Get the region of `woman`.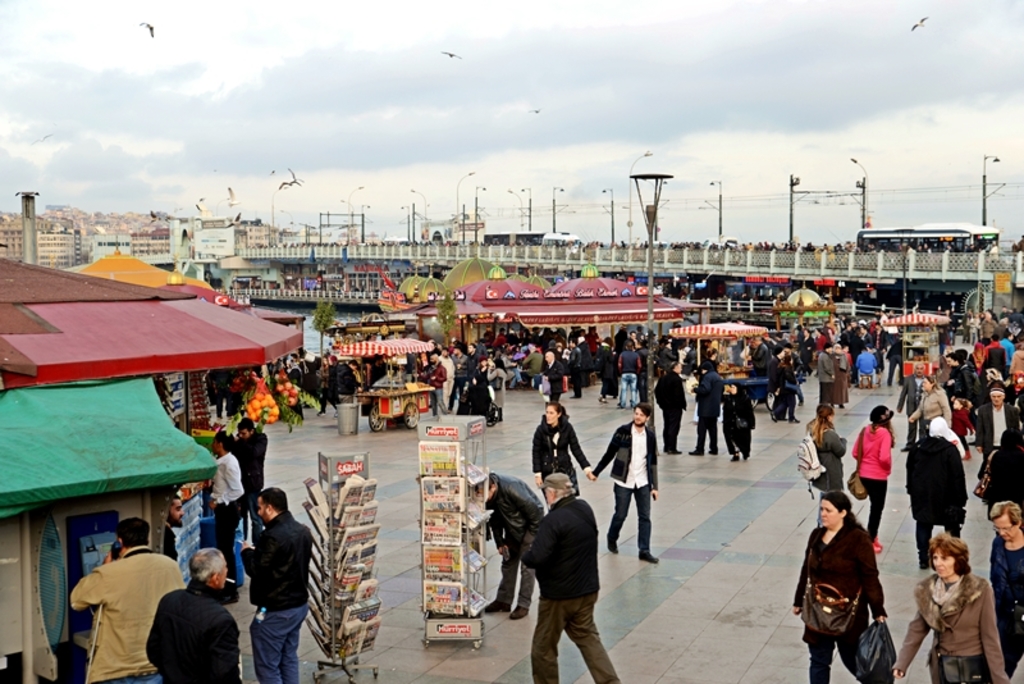
(600,343,608,407).
